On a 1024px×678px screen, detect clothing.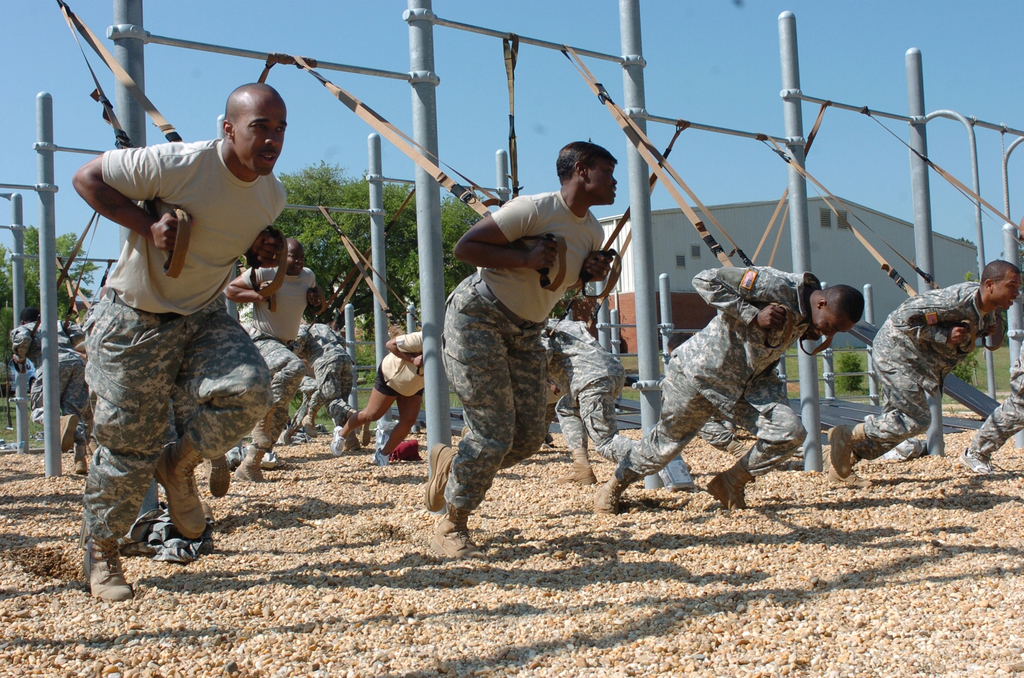
select_region(867, 291, 995, 449).
